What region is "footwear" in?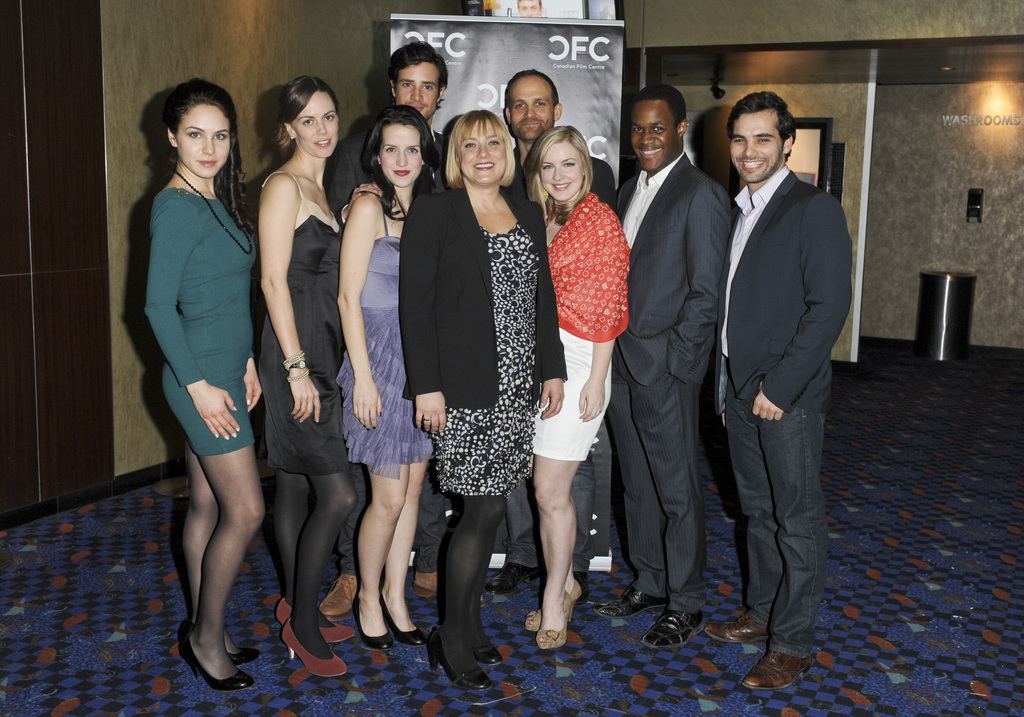
<bbox>541, 587, 574, 646</bbox>.
